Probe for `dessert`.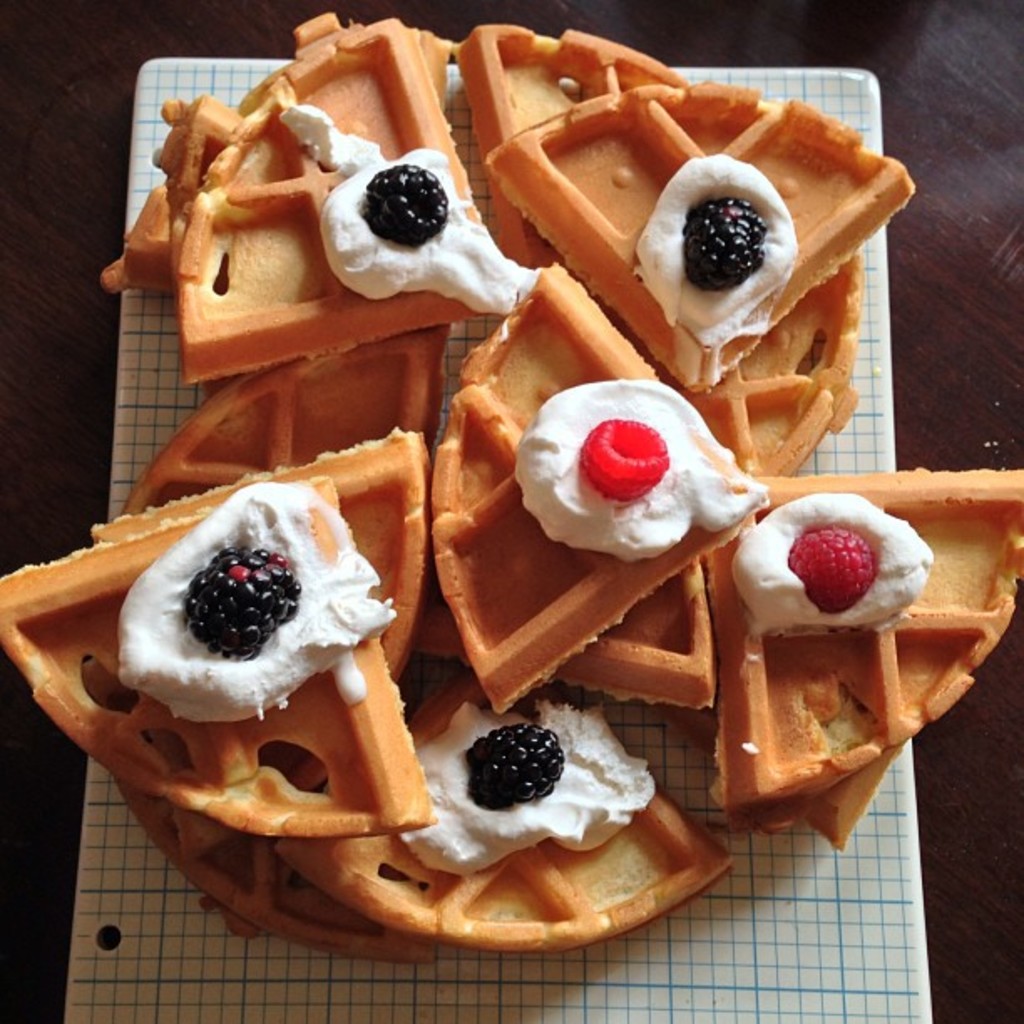
Probe result: (x1=109, y1=23, x2=524, y2=373).
